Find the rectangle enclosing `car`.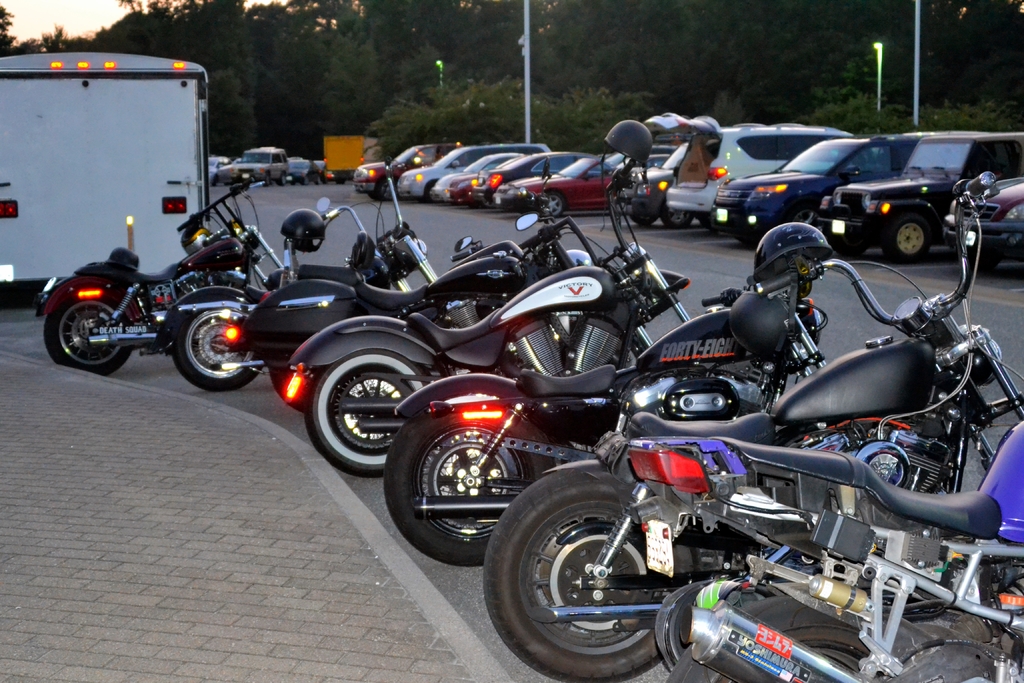
<region>398, 147, 548, 205</region>.
